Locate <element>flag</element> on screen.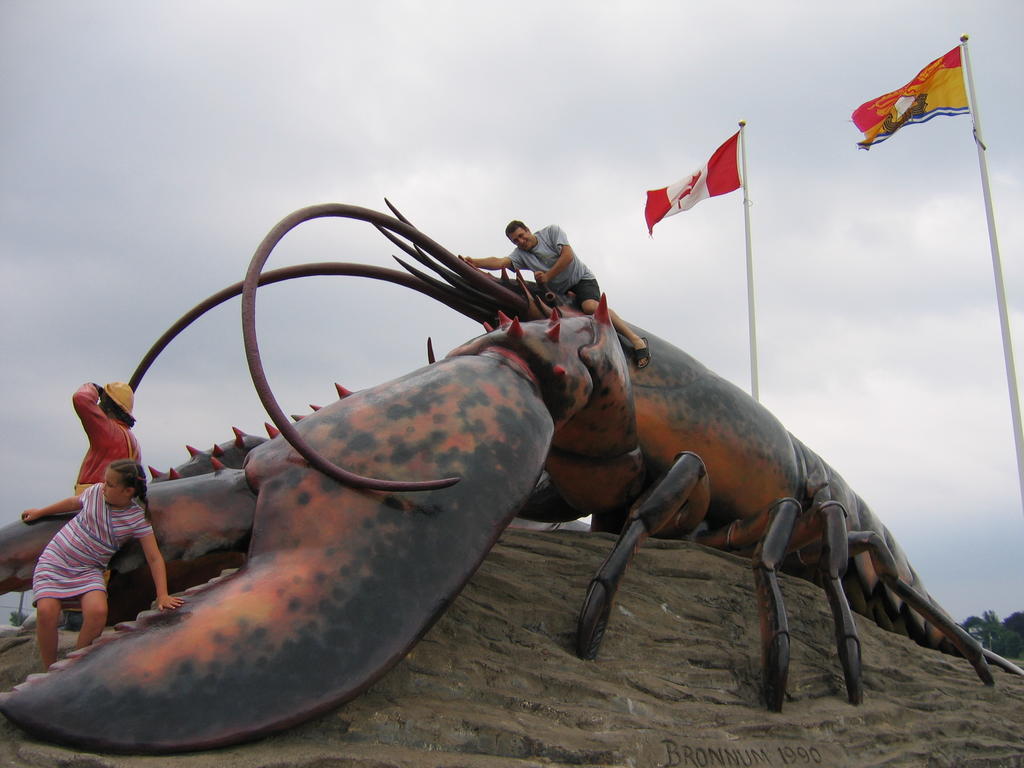
On screen at (left=851, top=43, right=977, bottom=150).
